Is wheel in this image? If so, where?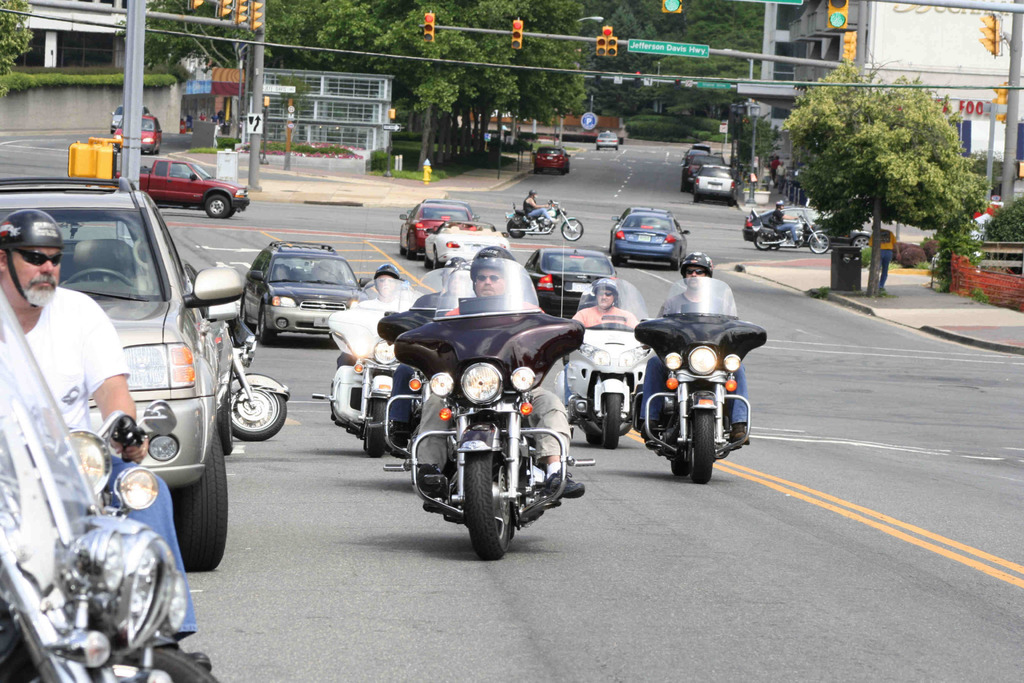
Yes, at 601,393,623,446.
